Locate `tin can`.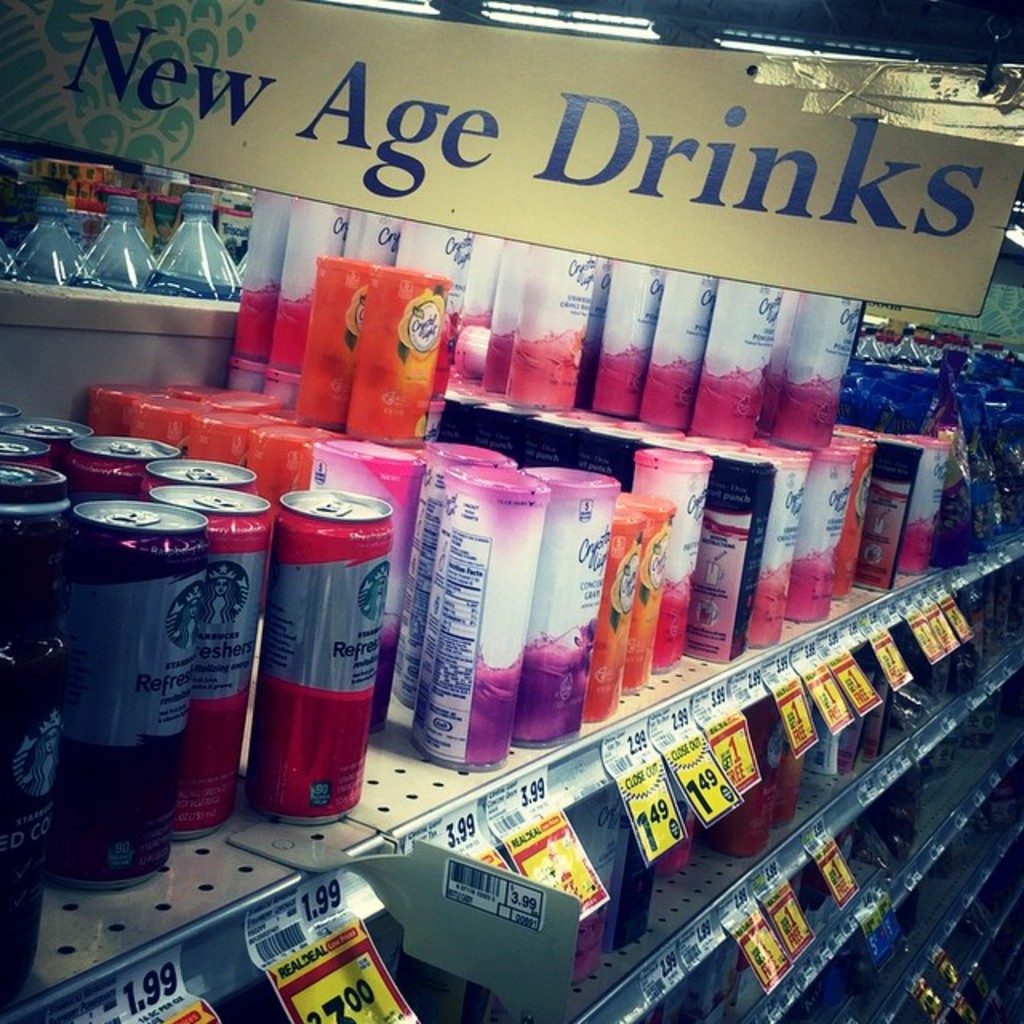
Bounding box: 0 450 61 1013.
